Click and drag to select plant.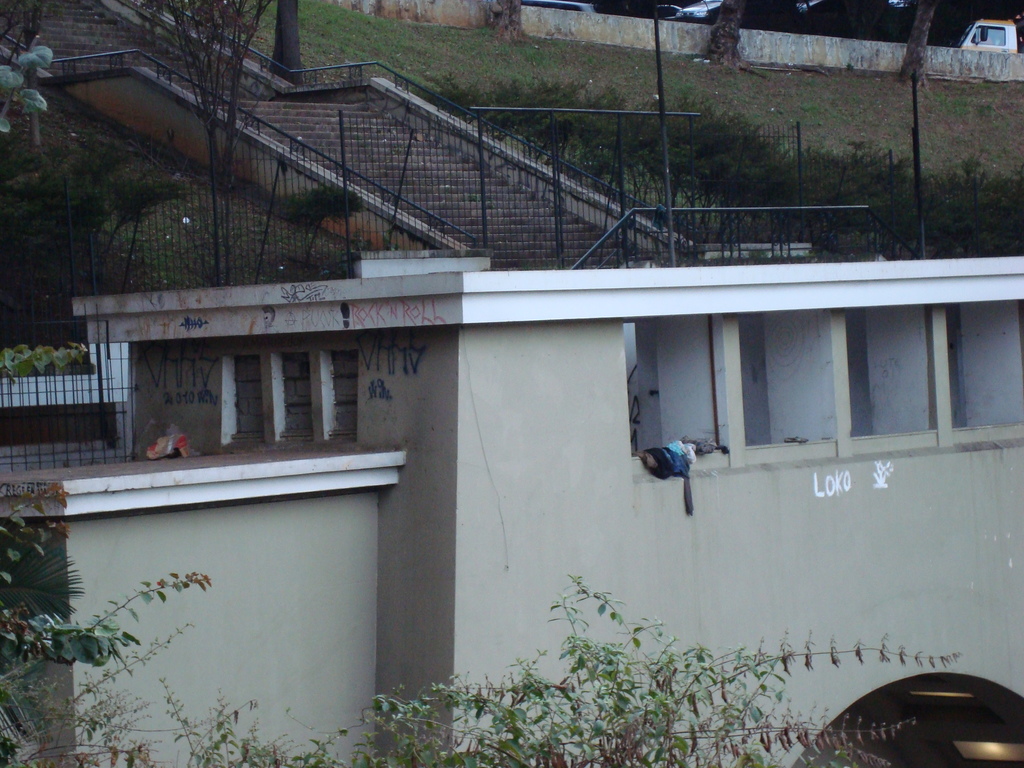
Selection: x1=422 y1=80 x2=1023 y2=257.
